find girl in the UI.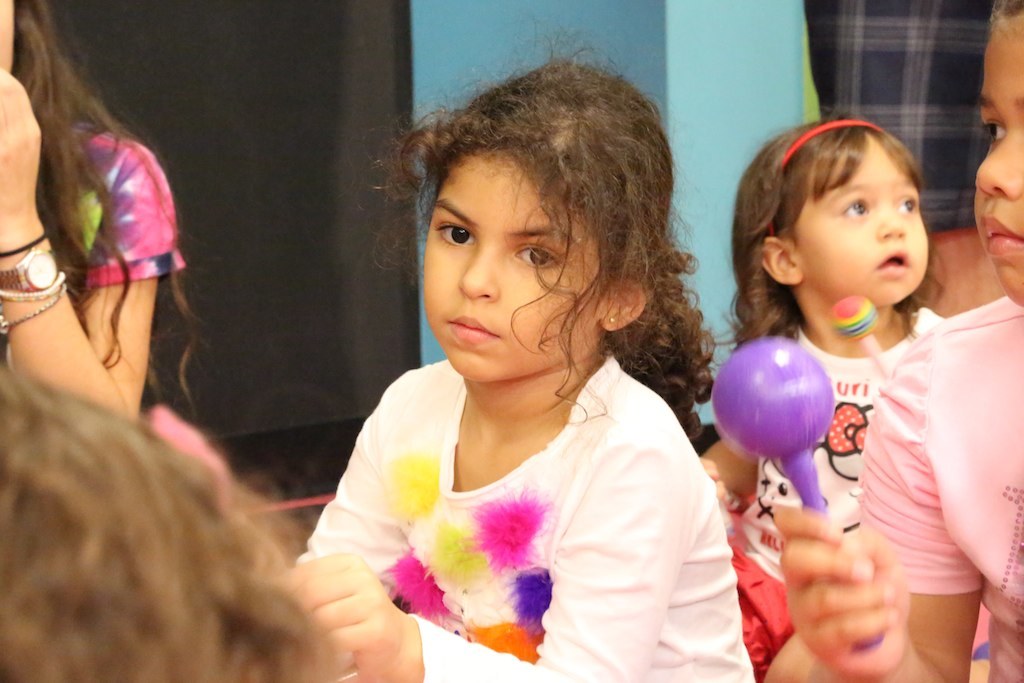
UI element at pyautogui.locateOnScreen(704, 108, 948, 682).
